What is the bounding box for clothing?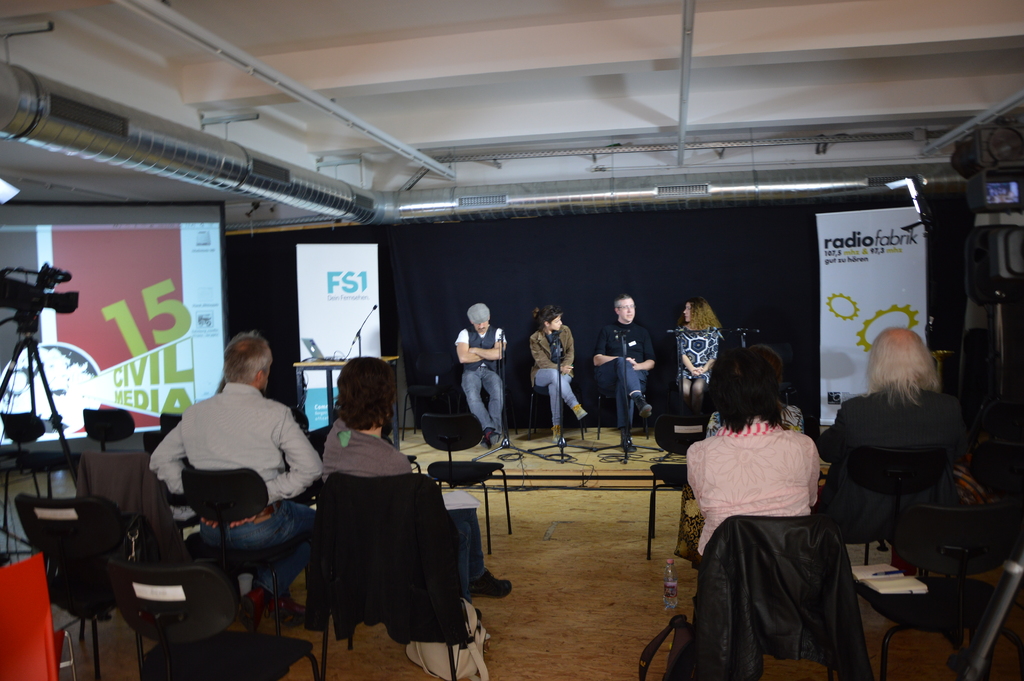
x1=153, y1=361, x2=305, y2=607.
